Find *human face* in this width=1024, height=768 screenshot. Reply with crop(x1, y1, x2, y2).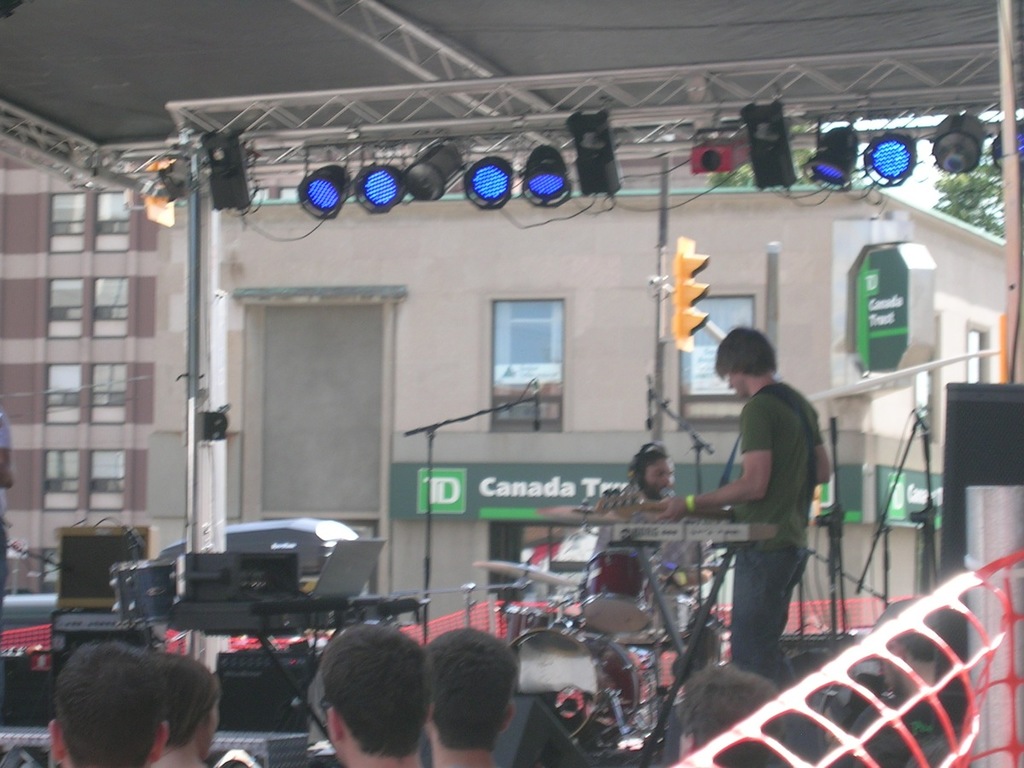
crop(728, 373, 744, 399).
